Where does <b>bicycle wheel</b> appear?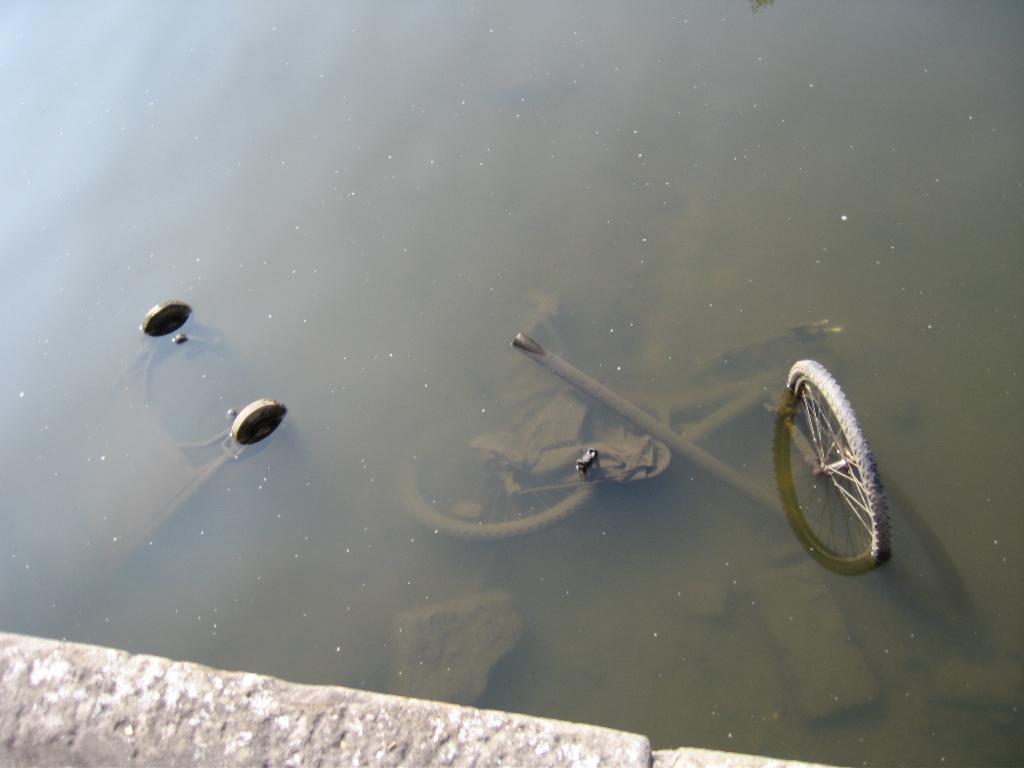
Appears at [396, 401, 603, 547].
